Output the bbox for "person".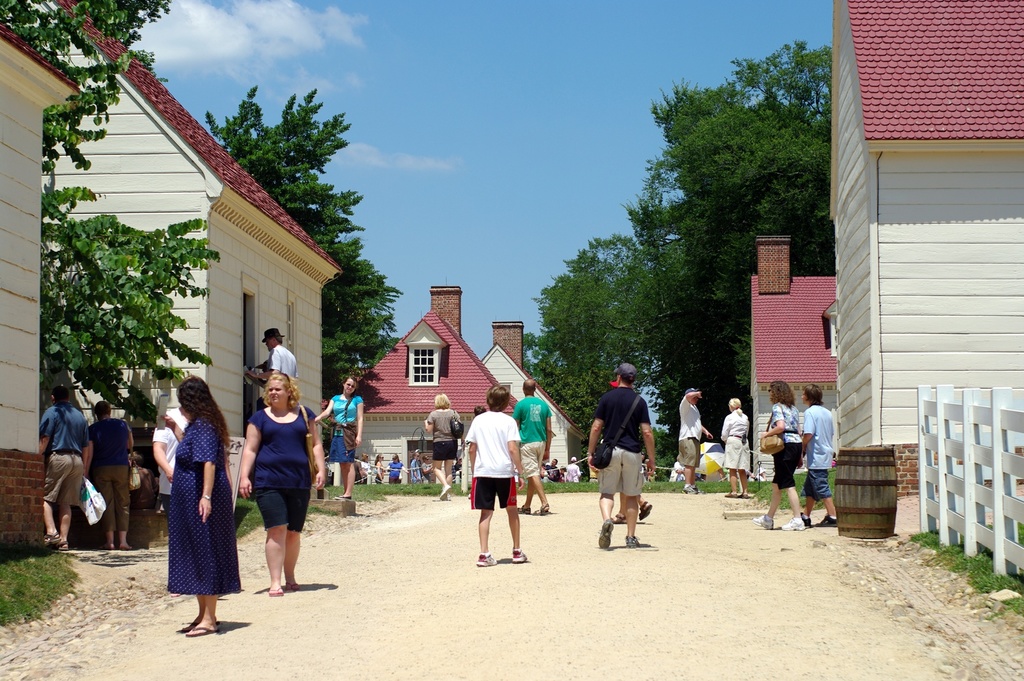
select_region(258, 327, 298, 405).
